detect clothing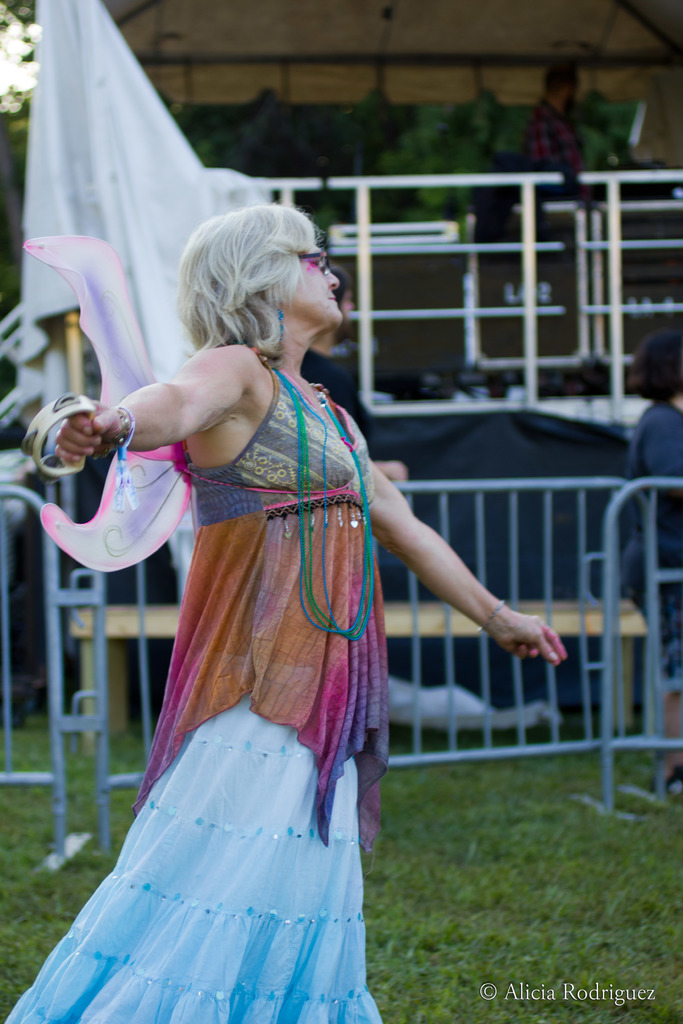
left=0, top=361, right=394, bottom=1023
